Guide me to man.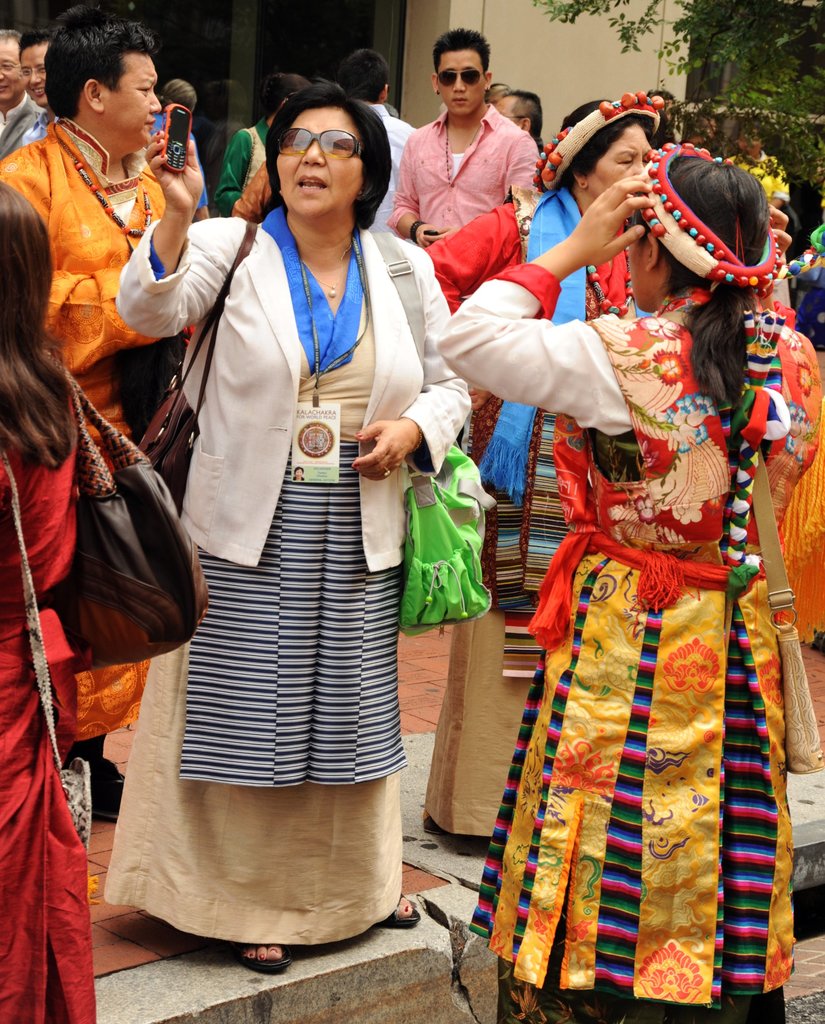
Guidance: box(12, 31, 63, 119).
